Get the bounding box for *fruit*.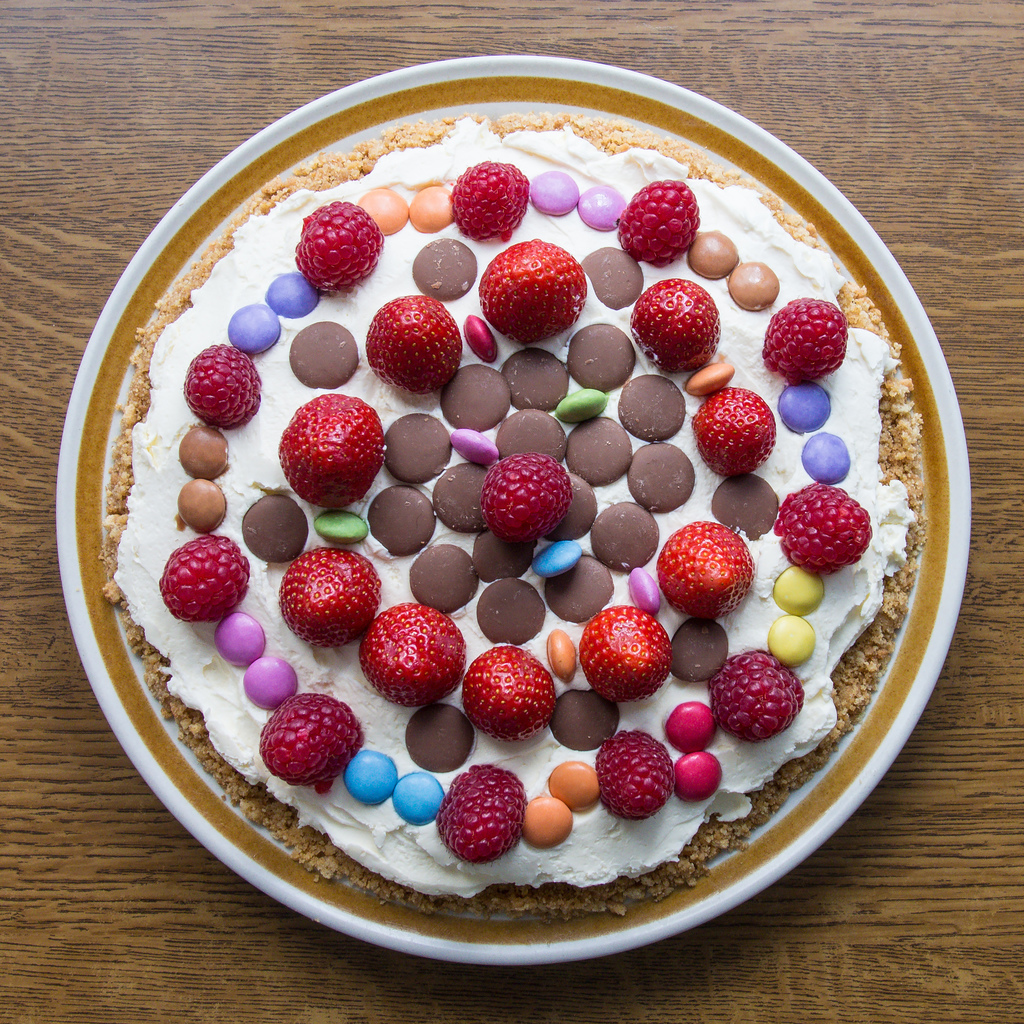
box=[764, 297, 846, 383].
